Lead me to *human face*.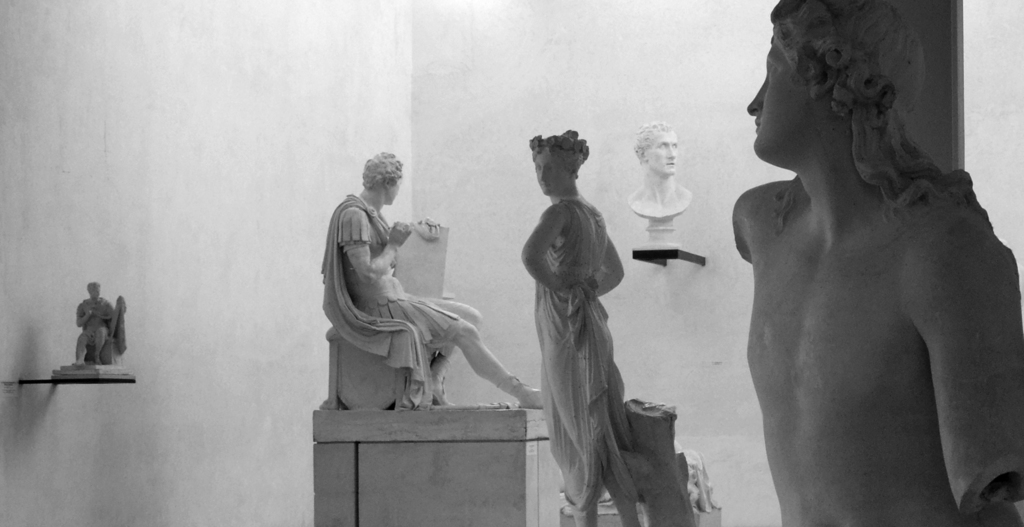
Lead to 385/165/401/207.
